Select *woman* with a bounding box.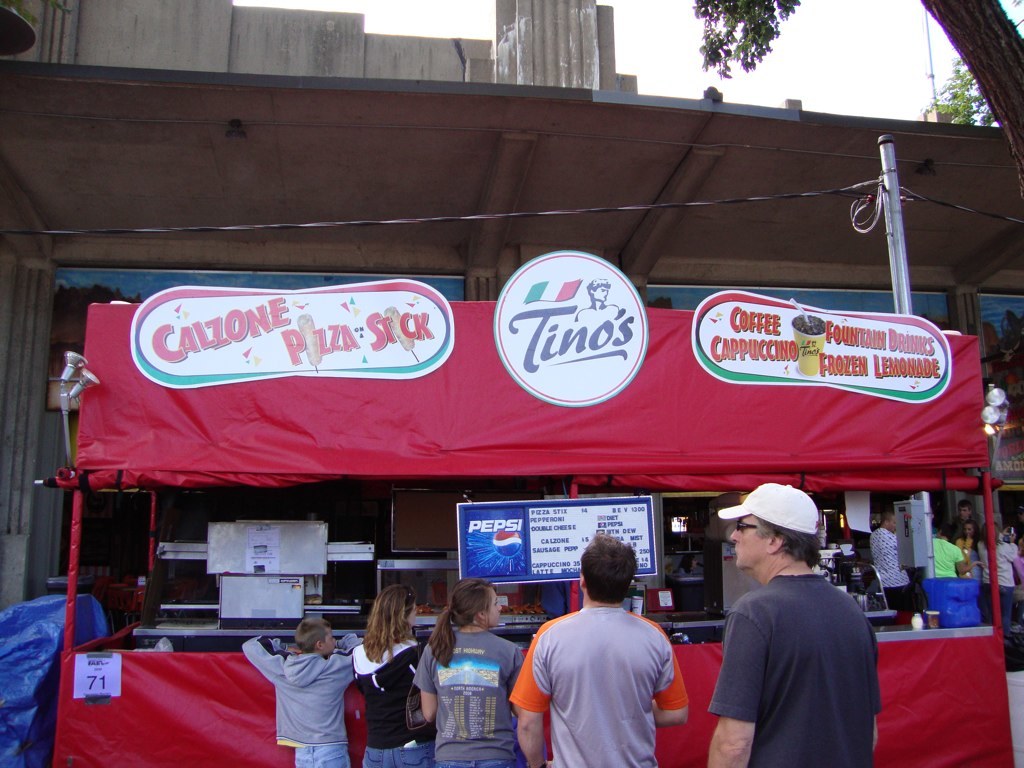
976:521:1023:644.
